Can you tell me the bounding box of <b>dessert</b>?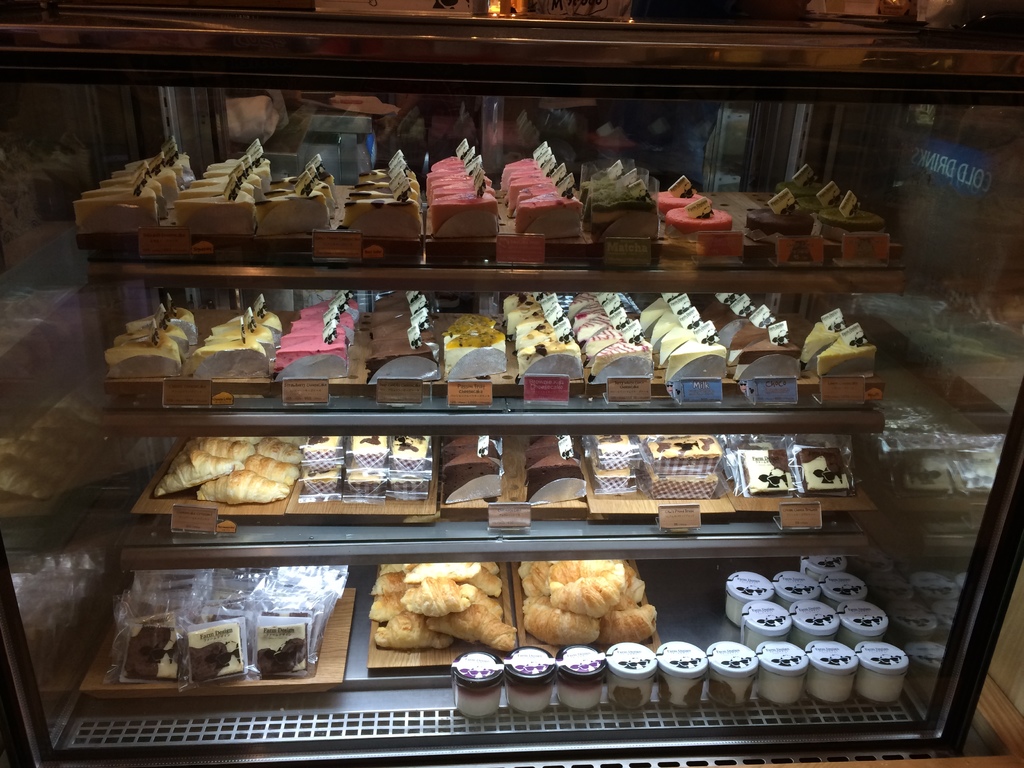
left=799, top=307, right=874, bottom=397.
